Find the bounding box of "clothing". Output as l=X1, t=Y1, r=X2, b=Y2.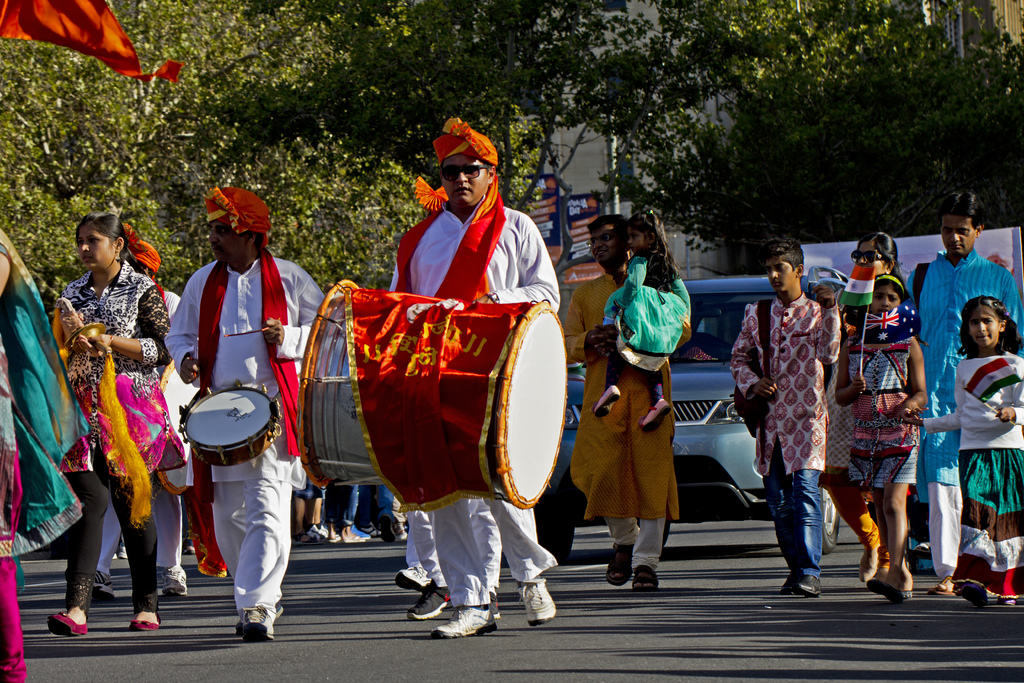
l=724, t=298, r=842, b=576.
